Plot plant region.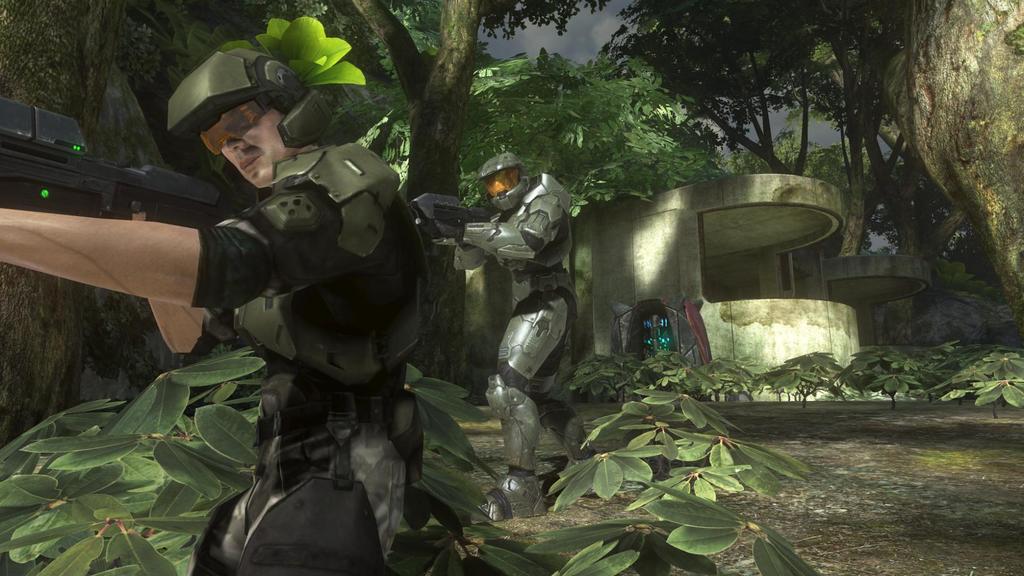
Plotted at {"left": 547, "top": 334, "right": 700, "bottom": 397}.
